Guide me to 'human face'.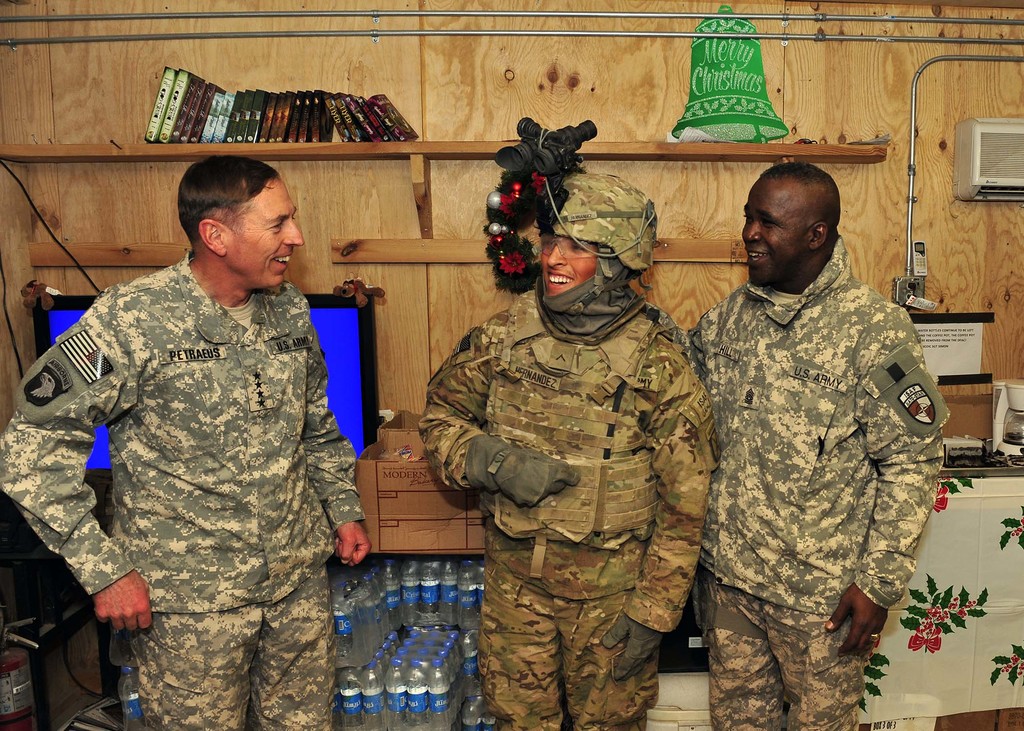
Guidance: bbox=[740, 188, 808, 279].
